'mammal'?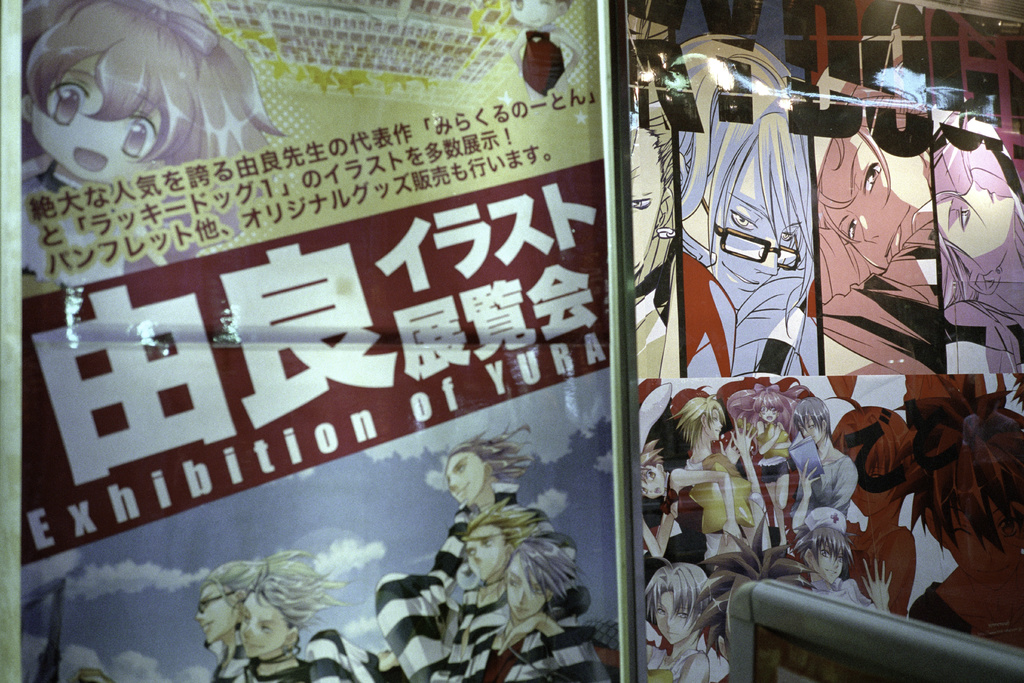
925 125 1023 375
